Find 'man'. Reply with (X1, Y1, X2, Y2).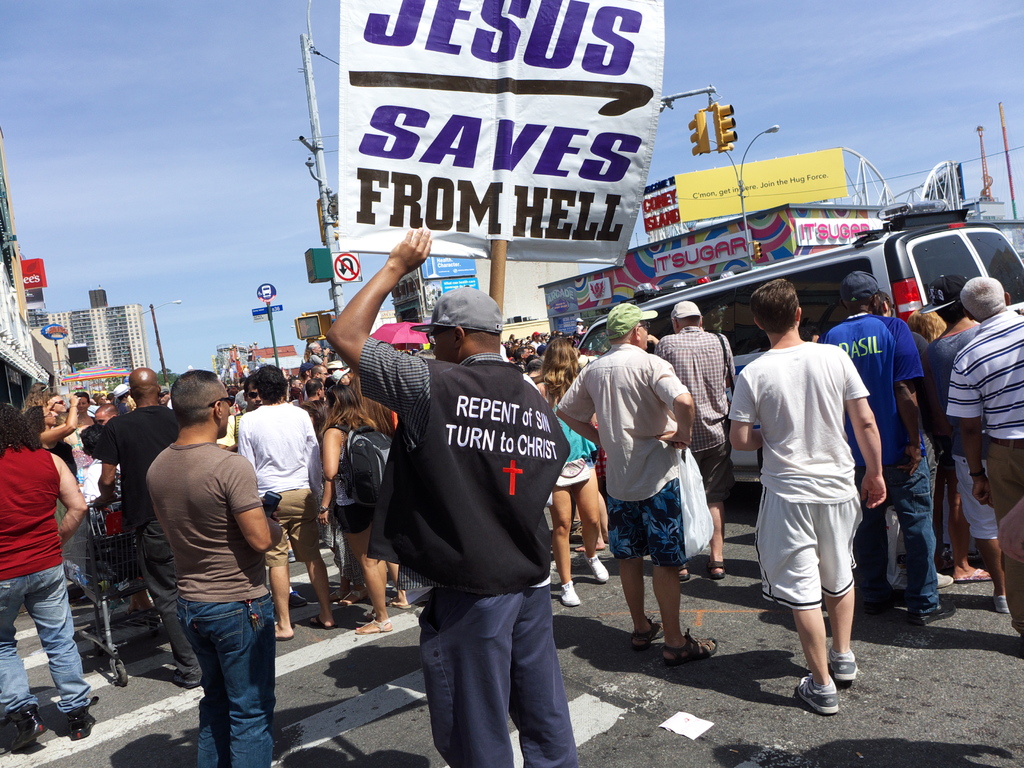
(556, 301, 718, 668).
